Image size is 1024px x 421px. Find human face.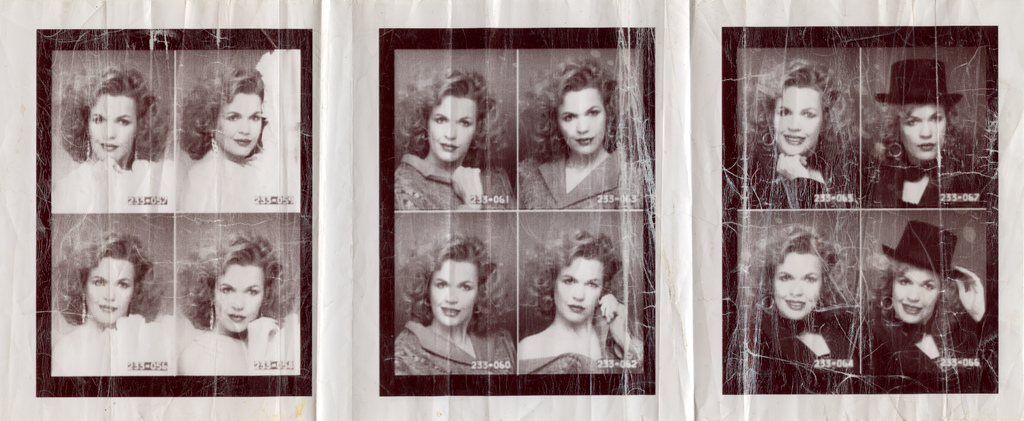
crop(427, 252, 483, 325).
